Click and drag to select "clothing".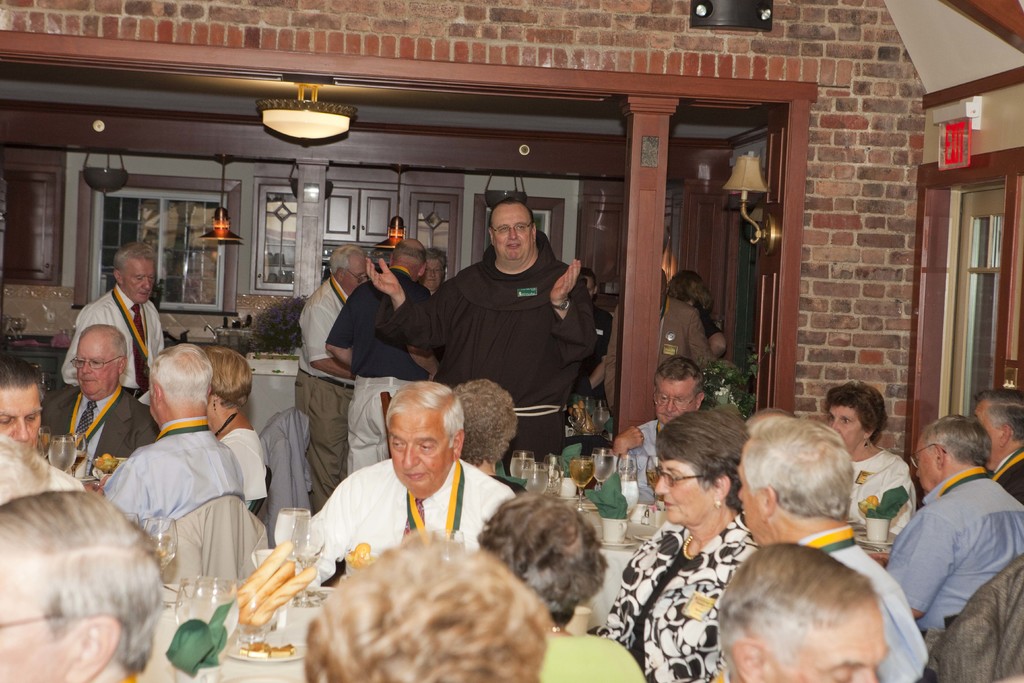
Selection: (left=63, top=283, right=166, bottom=404).
